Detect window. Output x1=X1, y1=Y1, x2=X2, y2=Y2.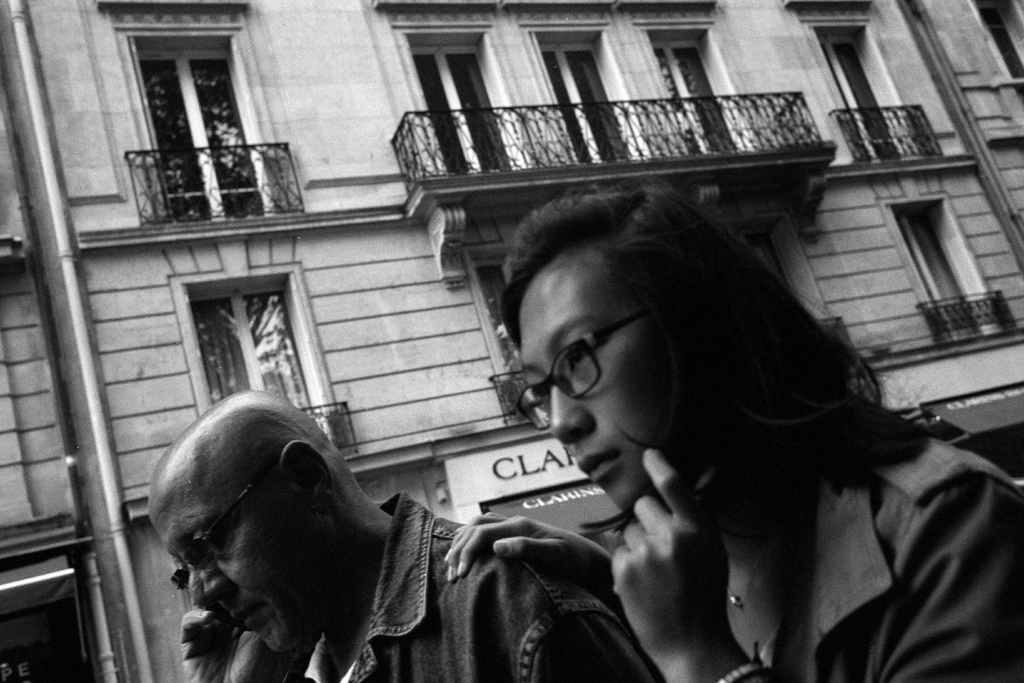
x1=108, y1=8, x2=259, y2=242.
